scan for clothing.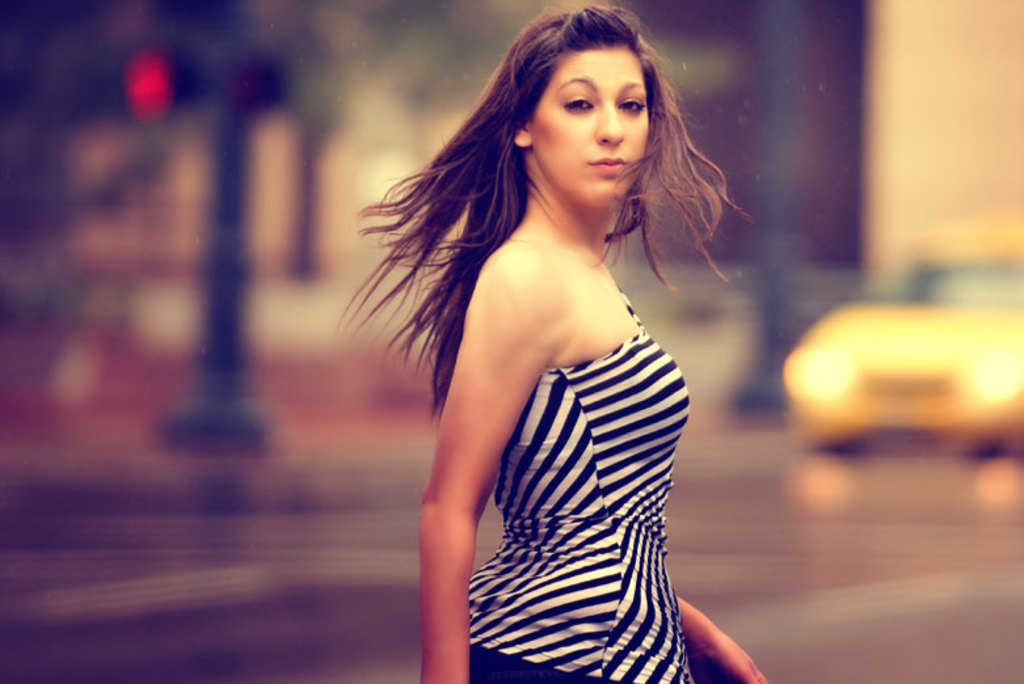
Scan result: (467, 283, 695, 683).
